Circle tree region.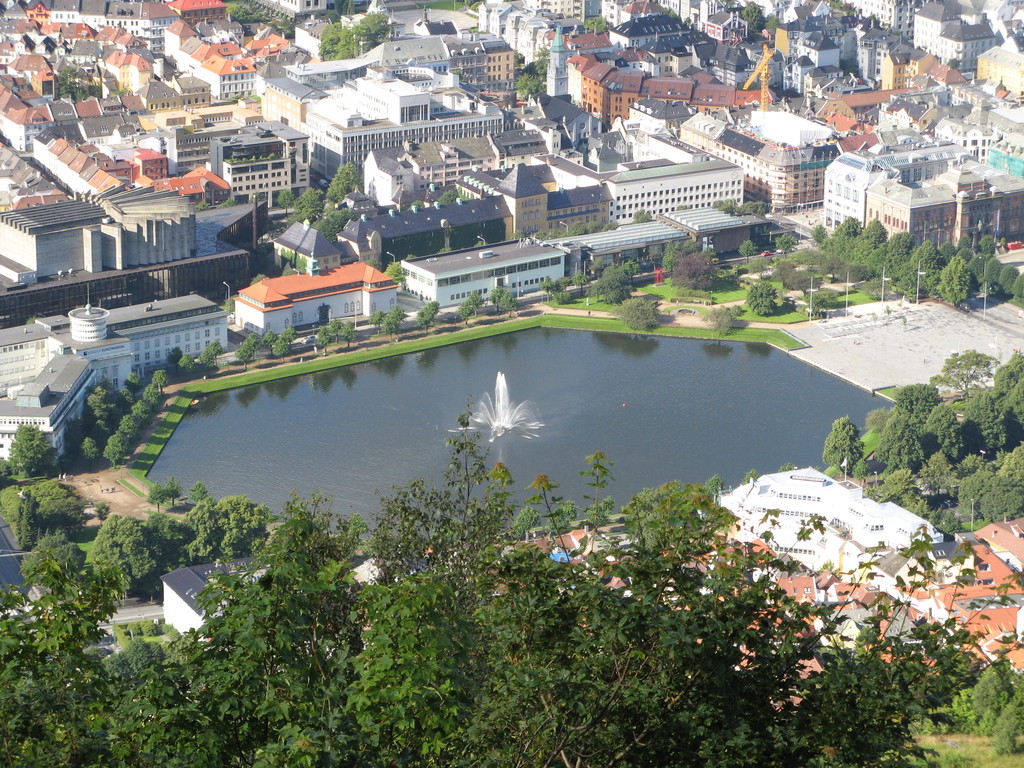
Region: pyautogui.locateOnScreen(312, 208, 357, 252).
